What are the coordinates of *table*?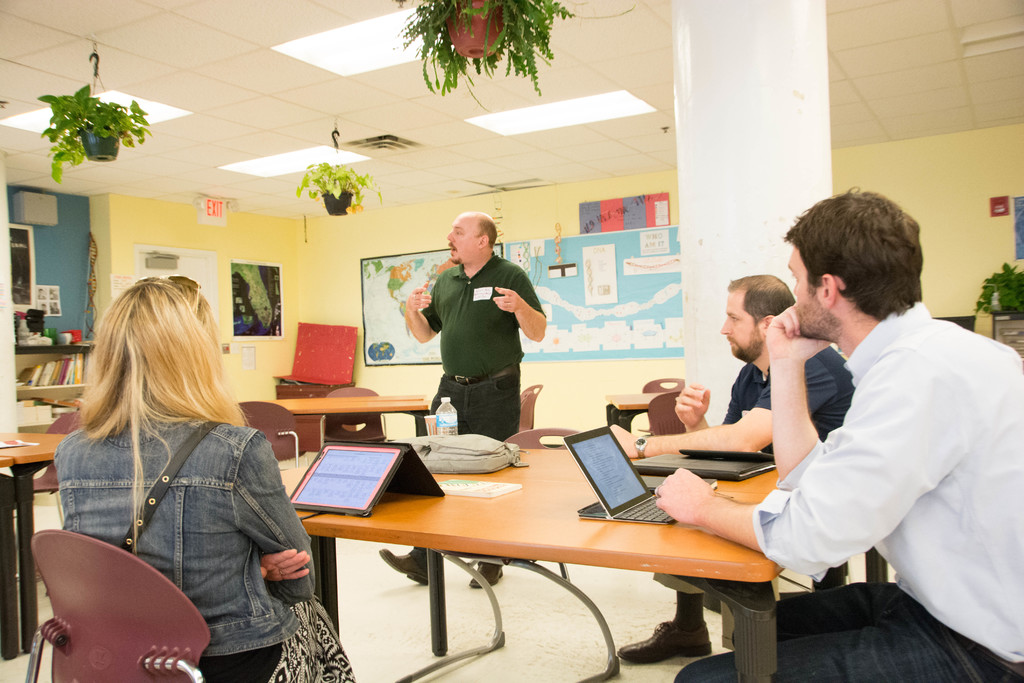
box(271, 424, 815, 671).
